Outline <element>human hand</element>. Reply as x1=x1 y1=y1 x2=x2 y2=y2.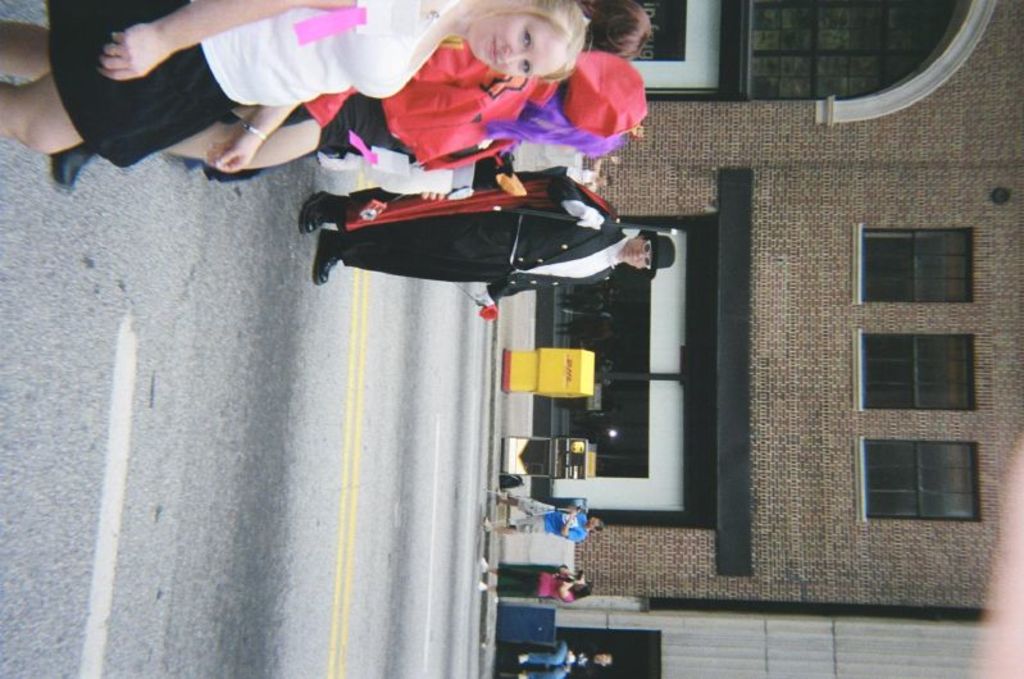
x1=200 y1=124 x2=264 y2=177.
